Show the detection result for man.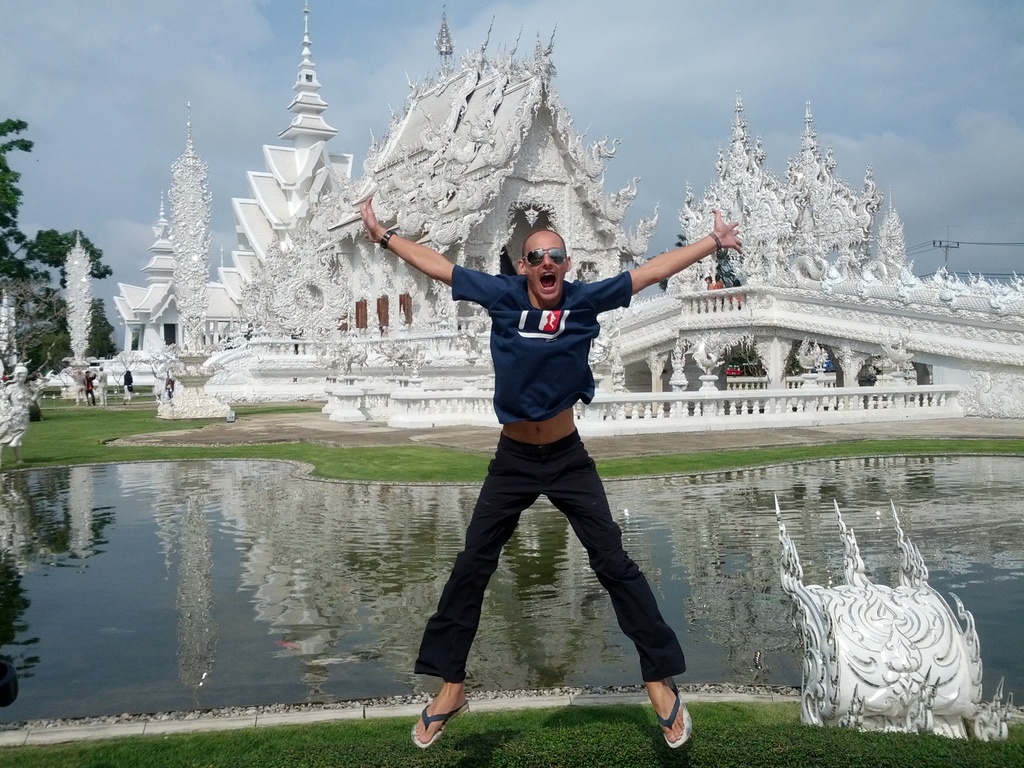
360 196 740 751.
